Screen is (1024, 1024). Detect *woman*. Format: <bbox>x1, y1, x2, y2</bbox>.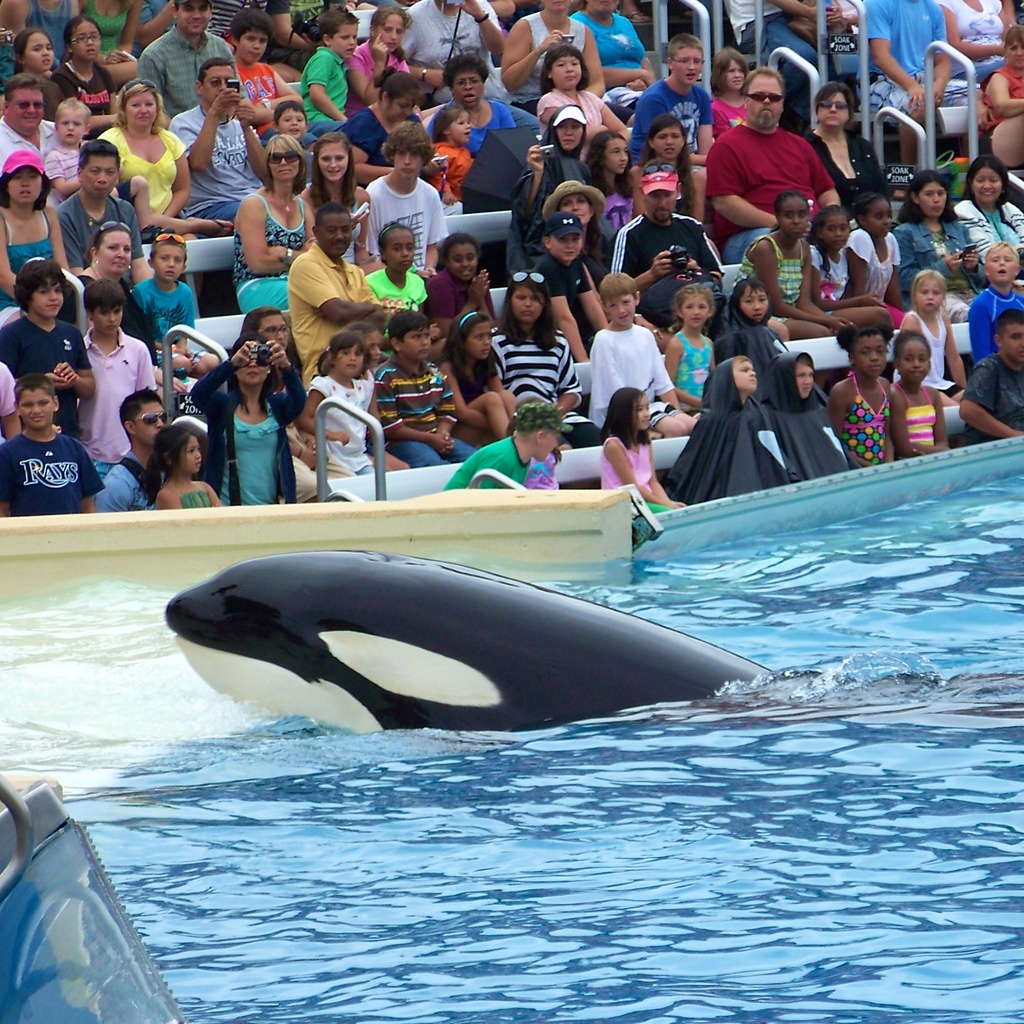
<bbox>296, 128, 380, 275</bbox>.
